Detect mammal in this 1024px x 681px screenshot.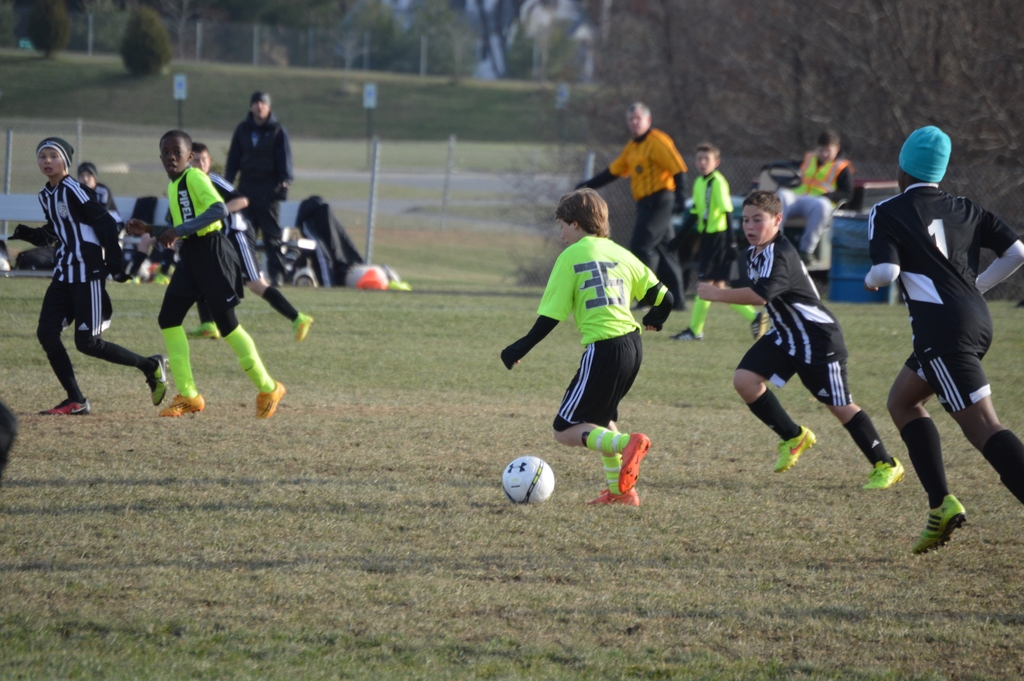
Detection: box(126, 134, 287, 419).
